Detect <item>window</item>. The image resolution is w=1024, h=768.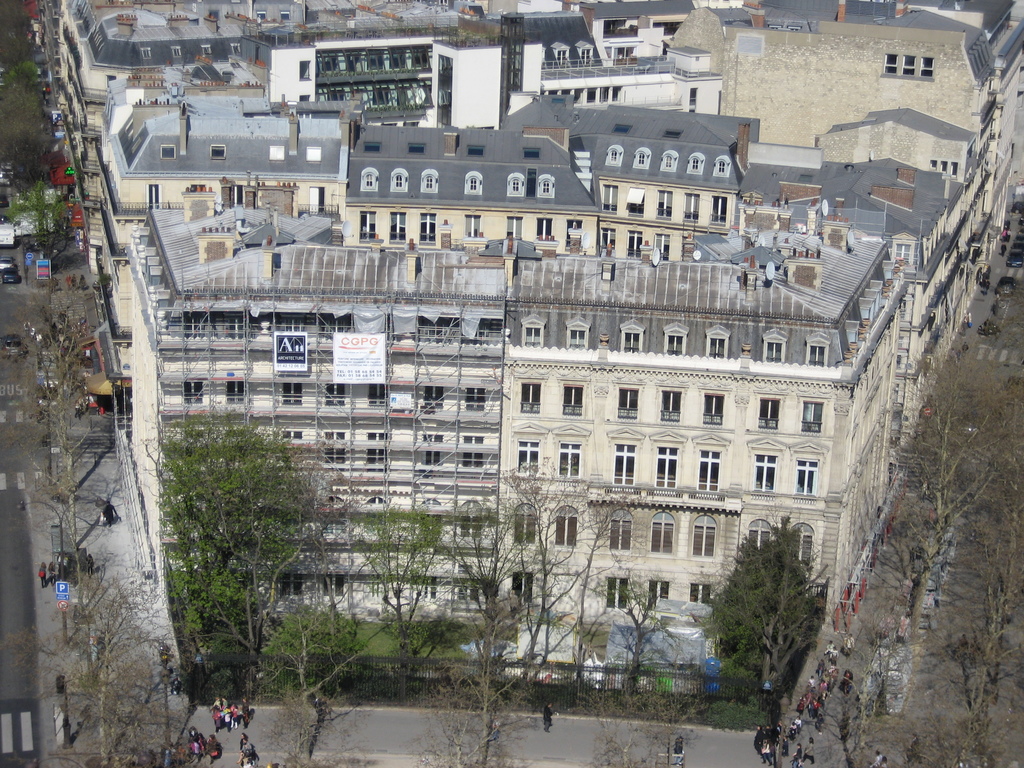
[x1=422, y1=523, x2=440, y2=541].
